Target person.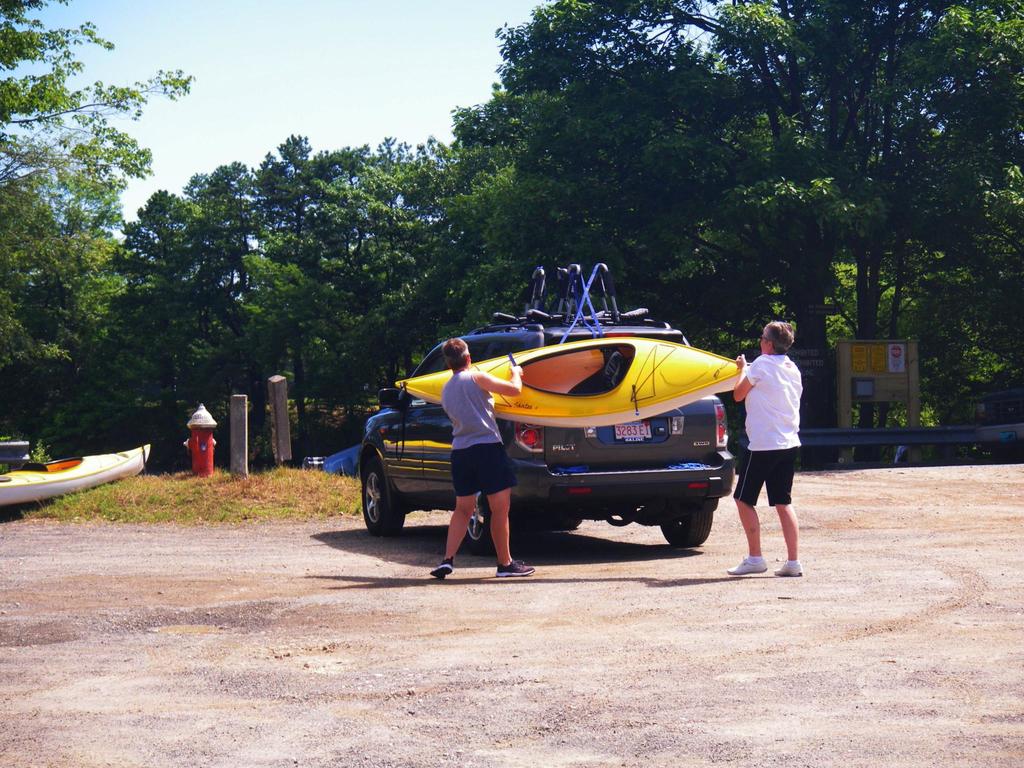
Target region: detection(741, 317, 803, 575).
